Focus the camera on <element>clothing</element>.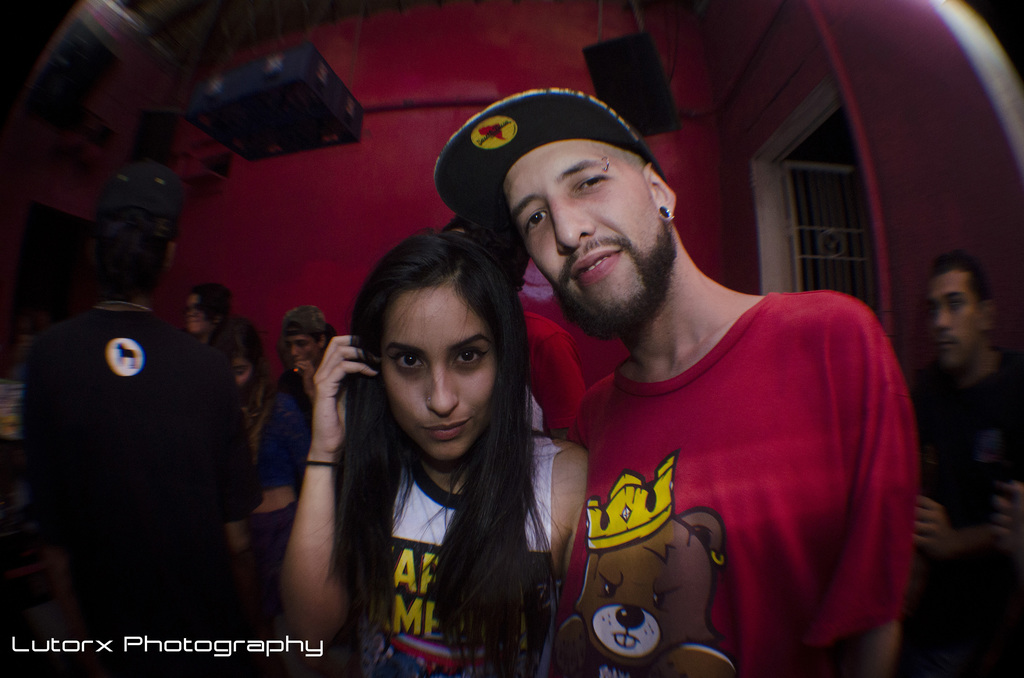
Focus region: 244:364:306:496.
